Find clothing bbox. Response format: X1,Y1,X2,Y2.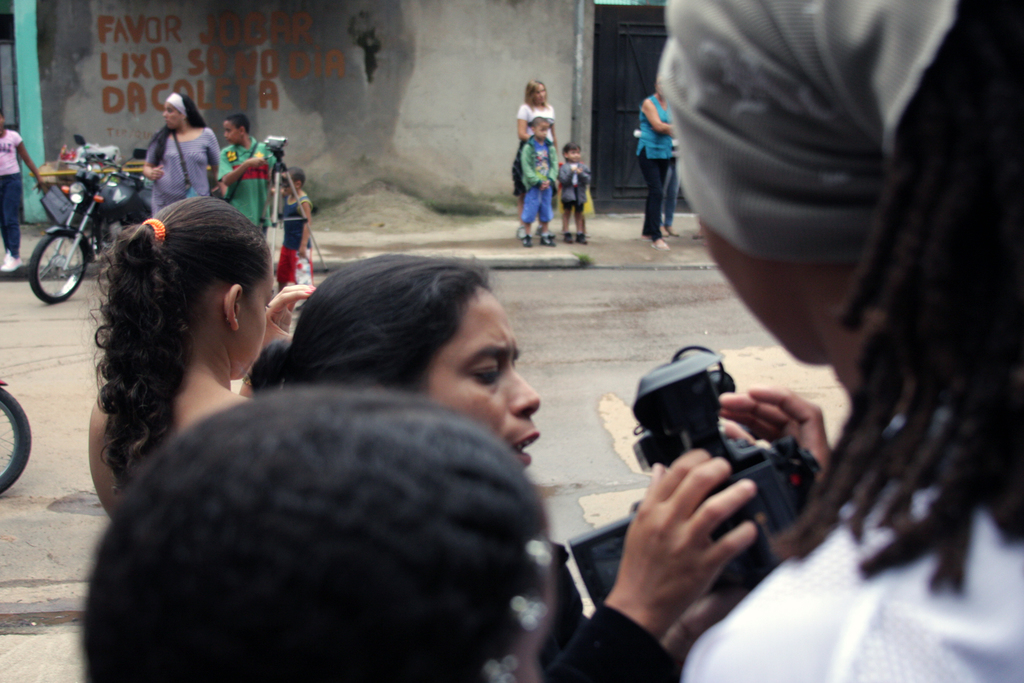
635,93,676,241.
